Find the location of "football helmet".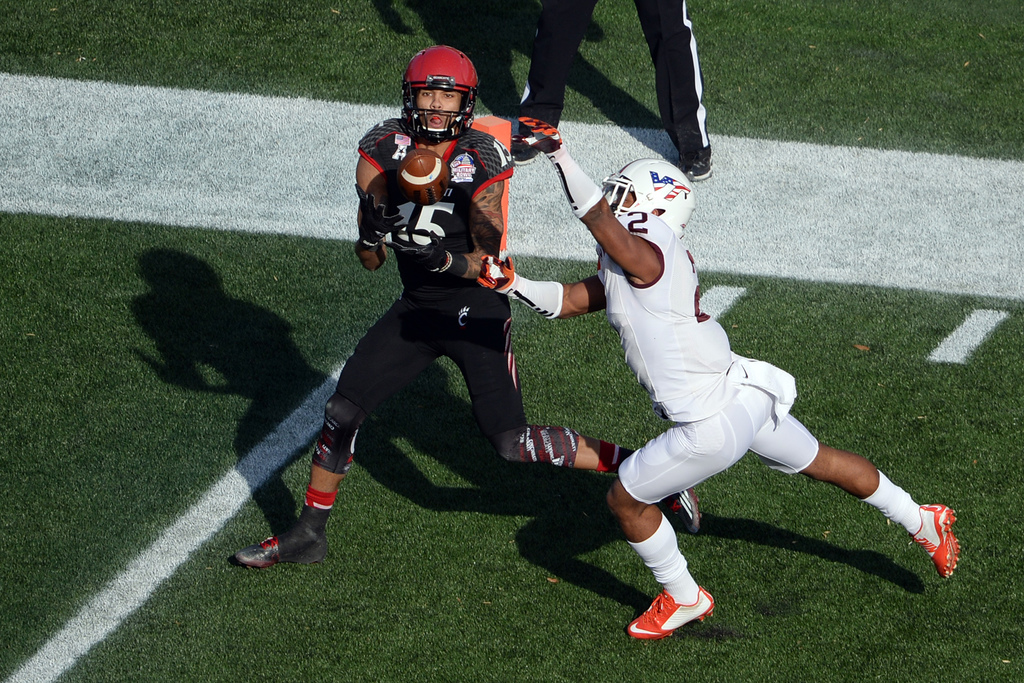
Location: box=[592, 158, 694, 234].
